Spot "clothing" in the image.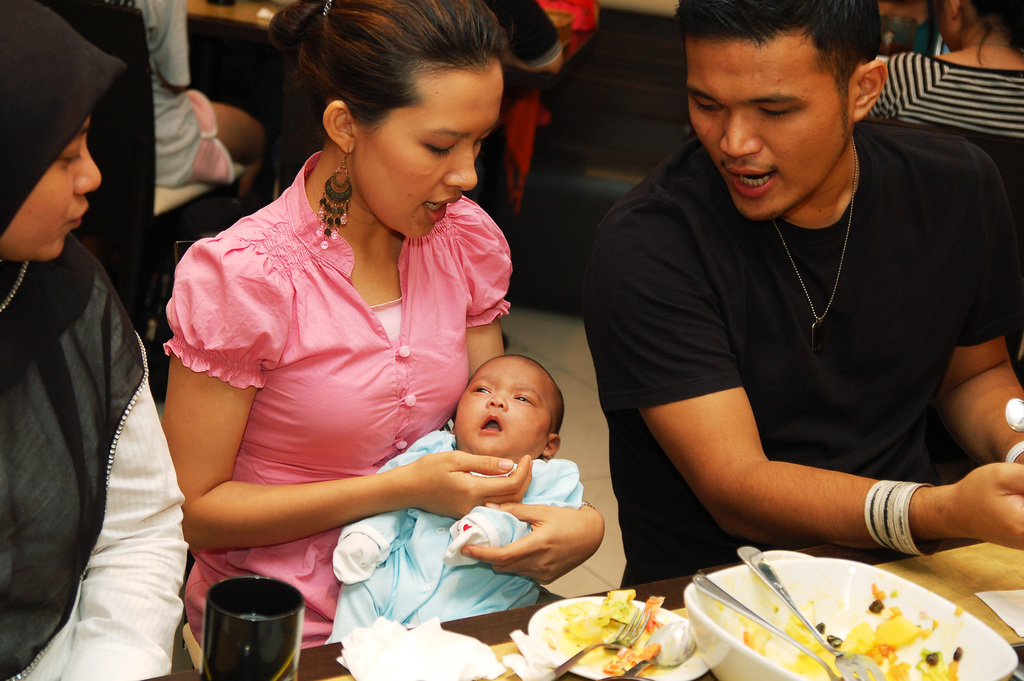
"clothing" found at [861, 50, 1023, 135].
